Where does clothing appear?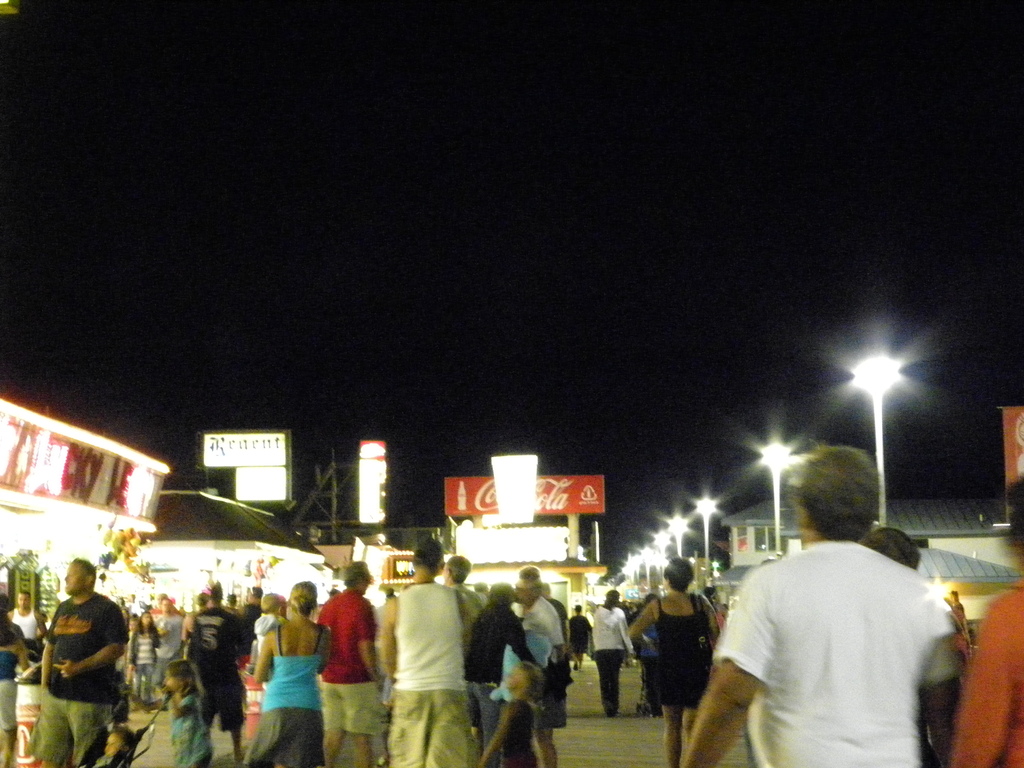
Appears at [25,587,131,767].
